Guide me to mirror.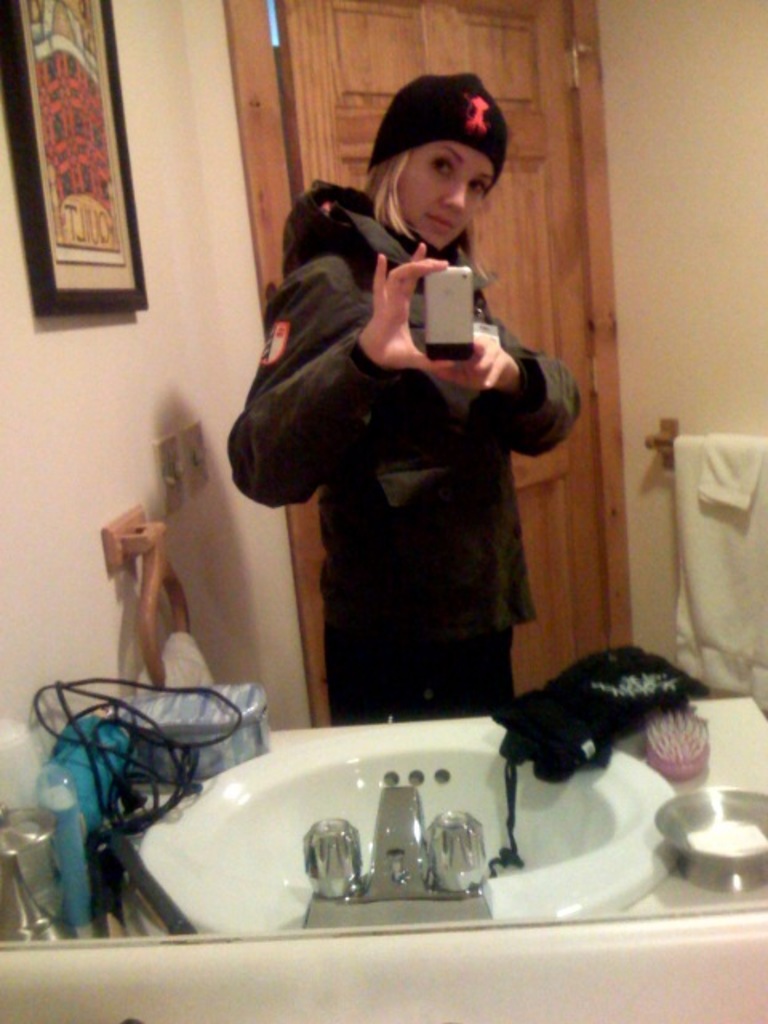
Guidance: bbox(0, 0, 766, 946).
